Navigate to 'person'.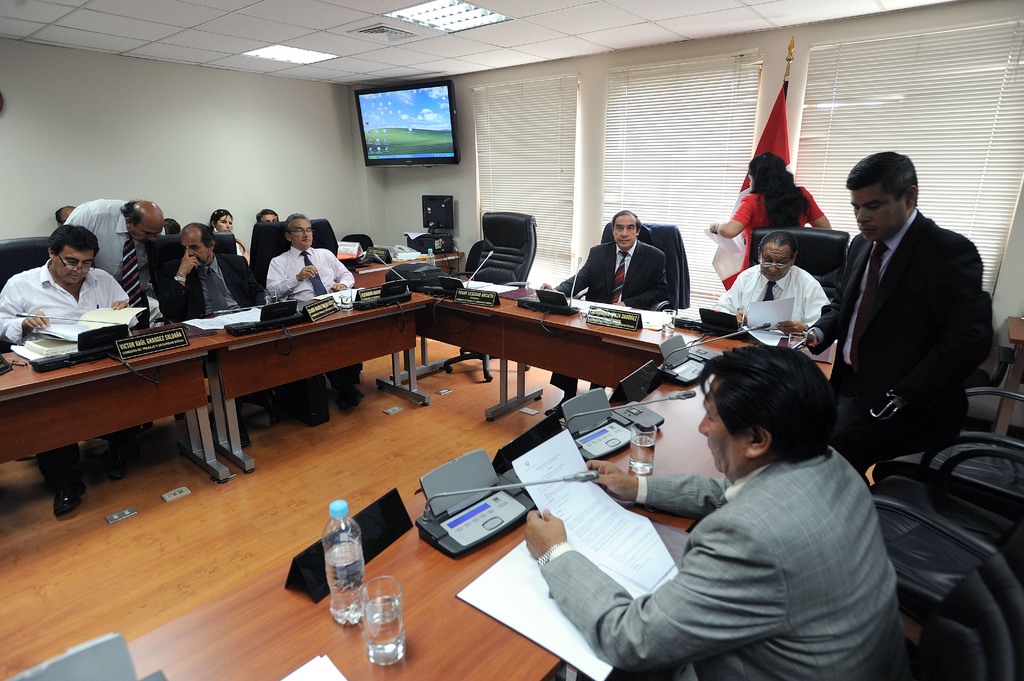
Navigation target: 587, 200, 701, 317.
